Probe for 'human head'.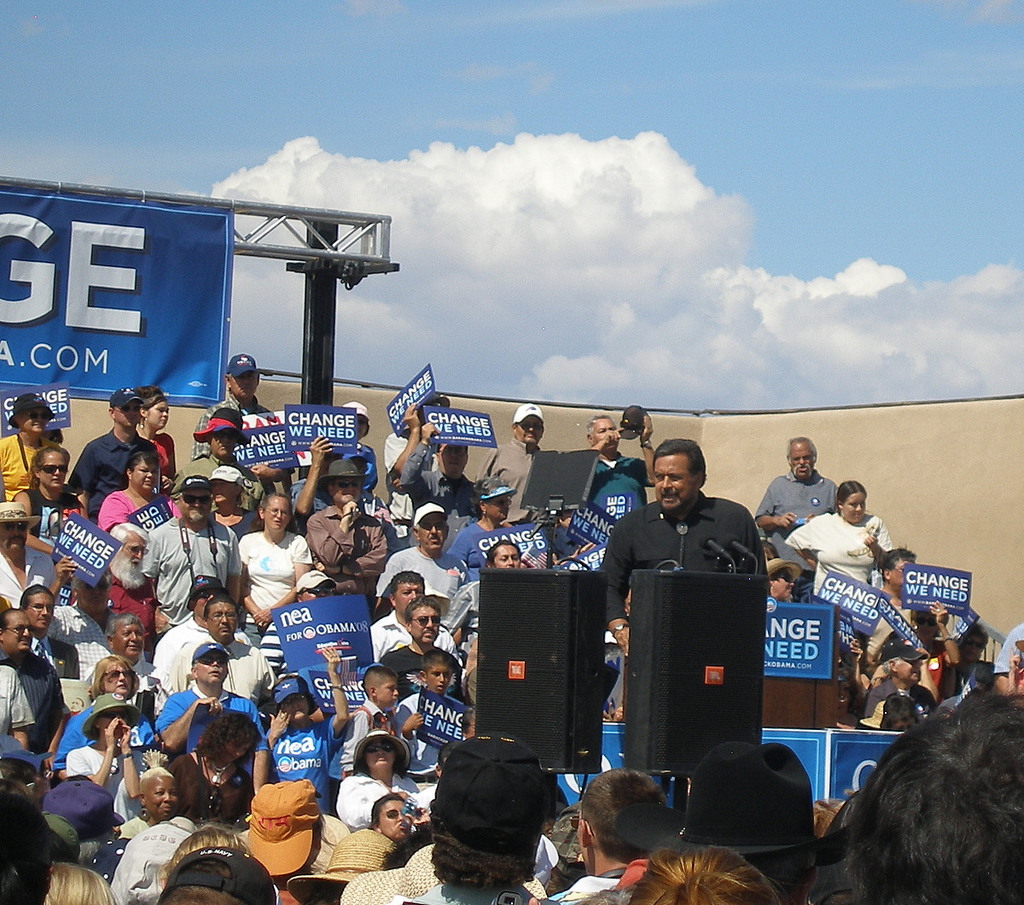
Probe result: left=202, top=595, right=241, bottom=644.
